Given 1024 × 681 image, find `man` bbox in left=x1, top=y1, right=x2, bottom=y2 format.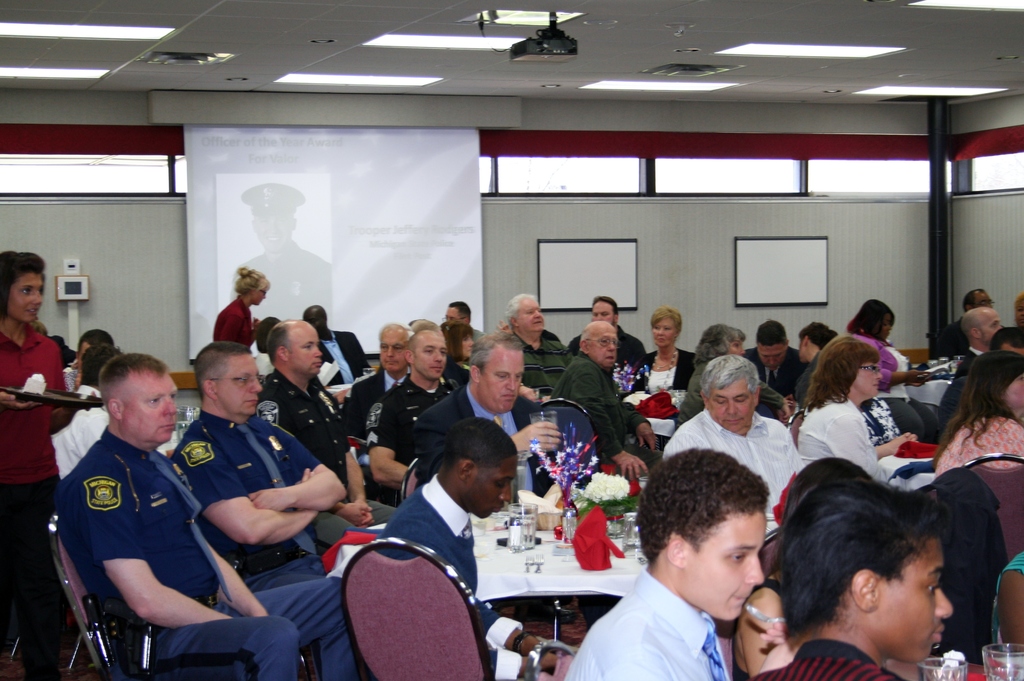
left=406, top=329, right=566, bottom=491.
